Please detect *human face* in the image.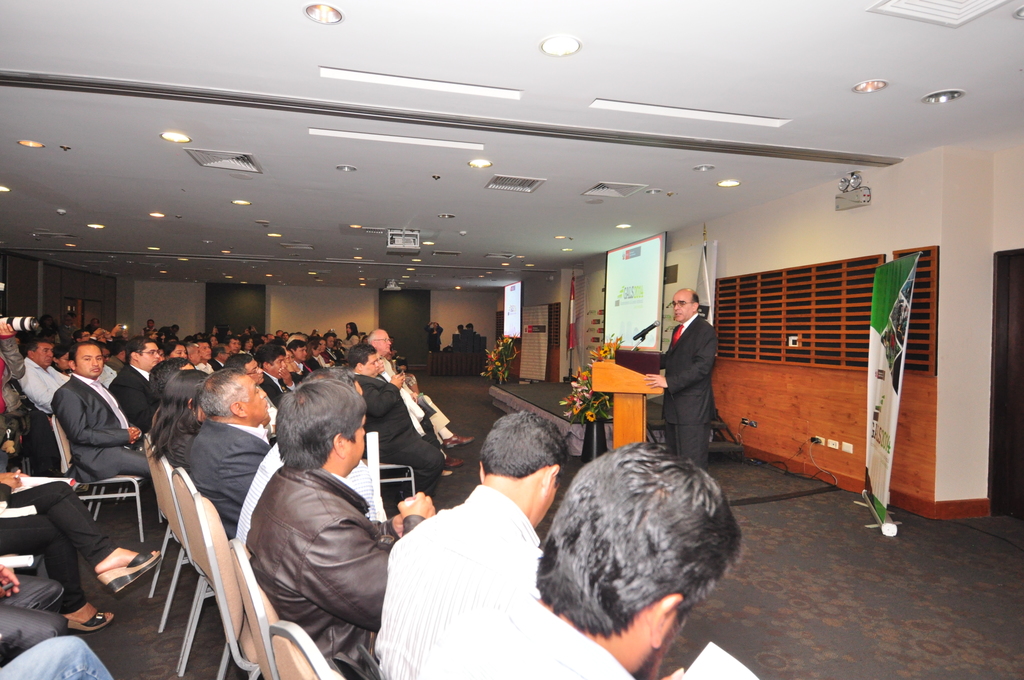
detection(672, 292, 693, 322).
